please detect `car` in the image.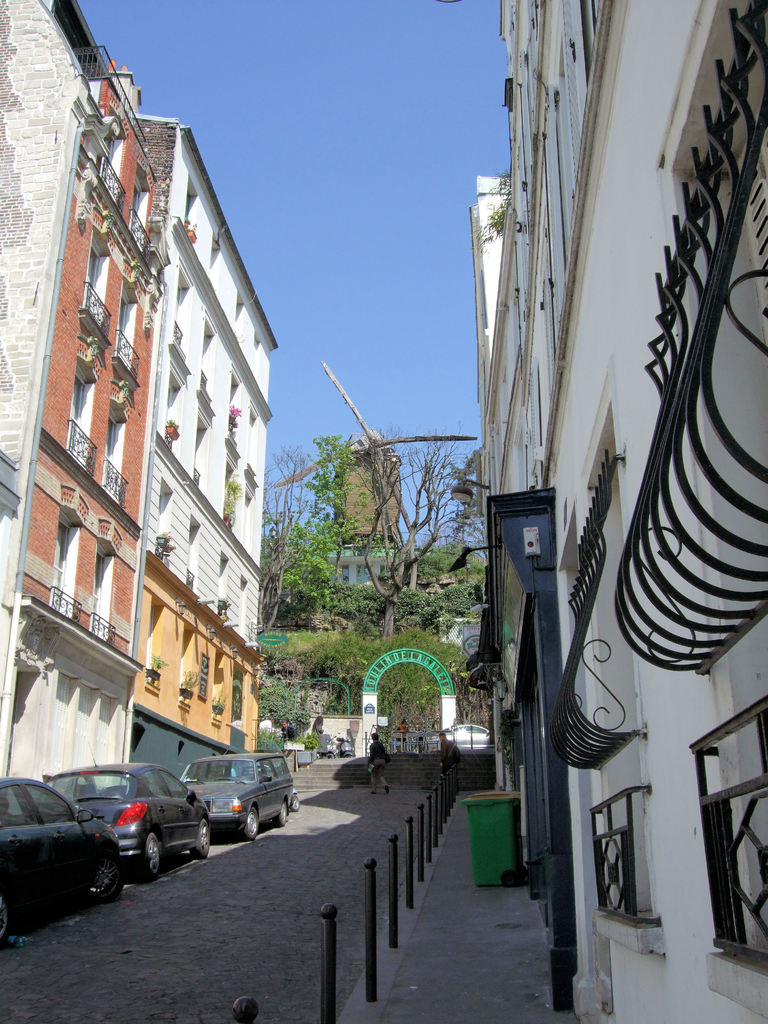
[45, 739, 218, 879].
